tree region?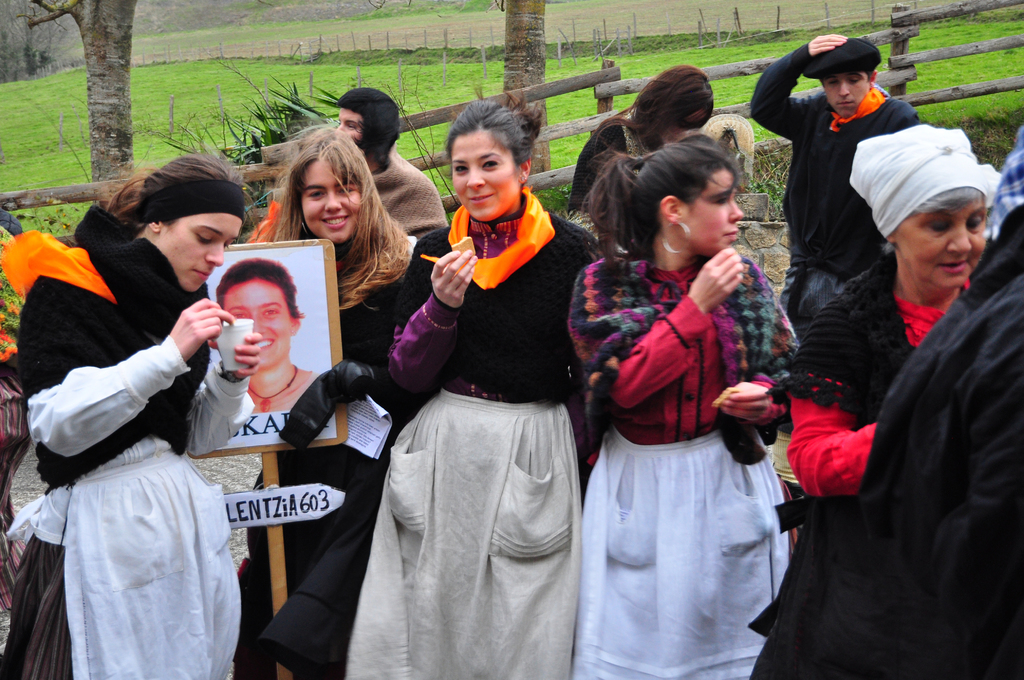
[24,0,144,220]
